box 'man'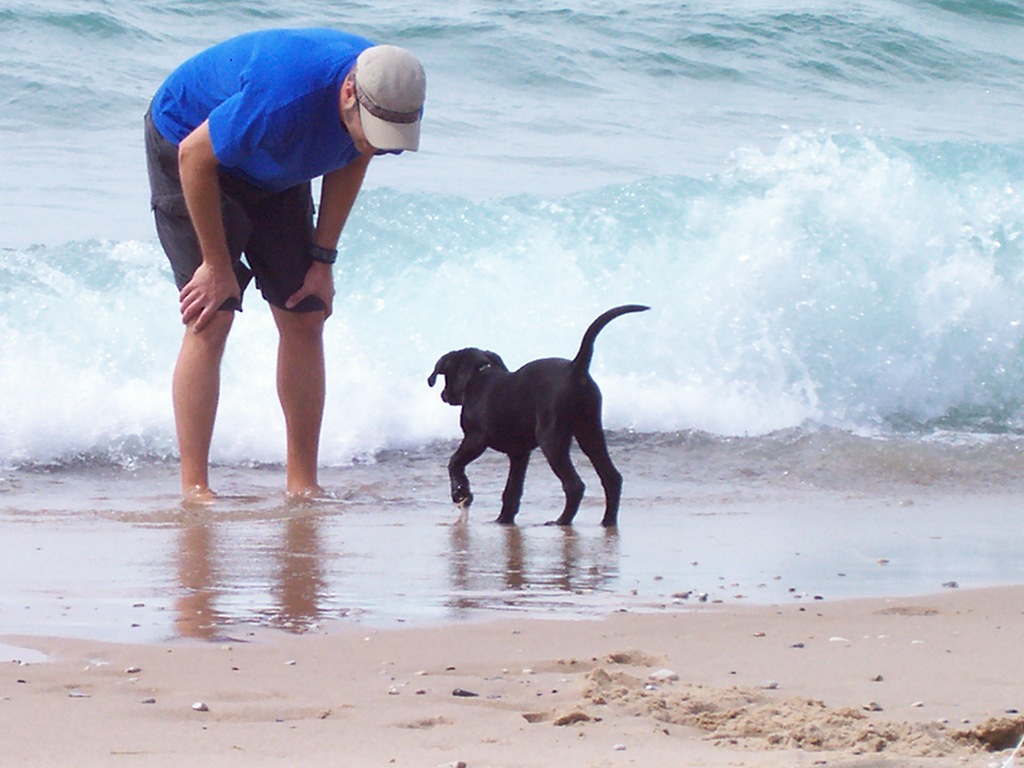
l=140, t=25, r=435, b=500
